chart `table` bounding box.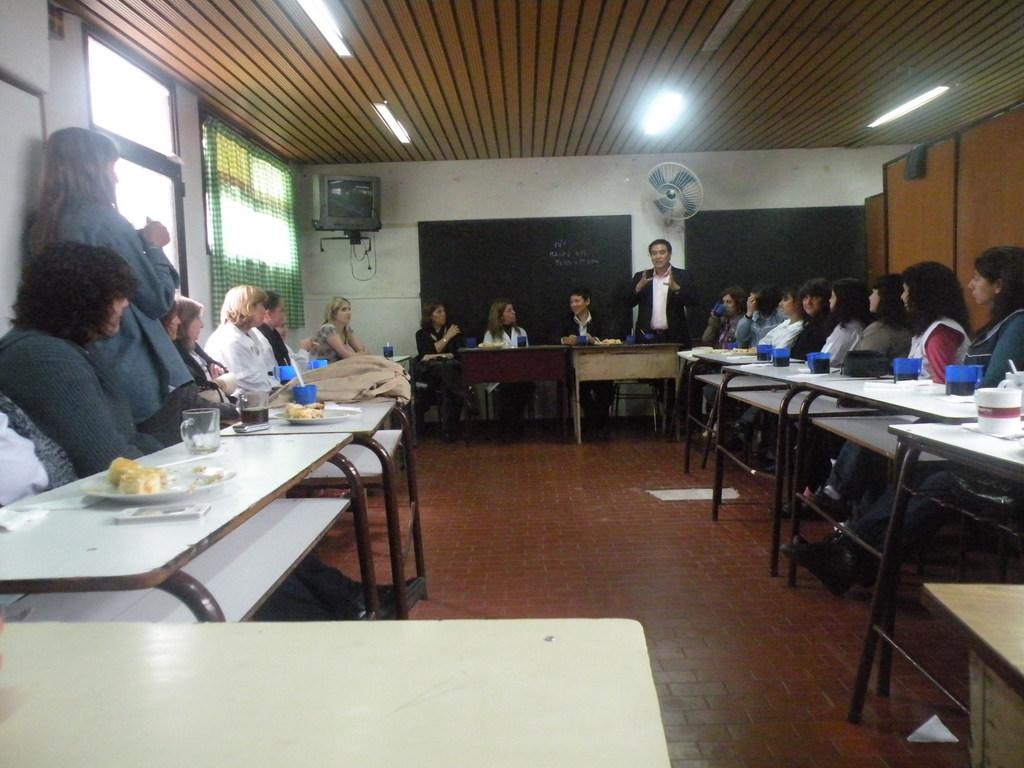
Charted: 0,618,674,767.
